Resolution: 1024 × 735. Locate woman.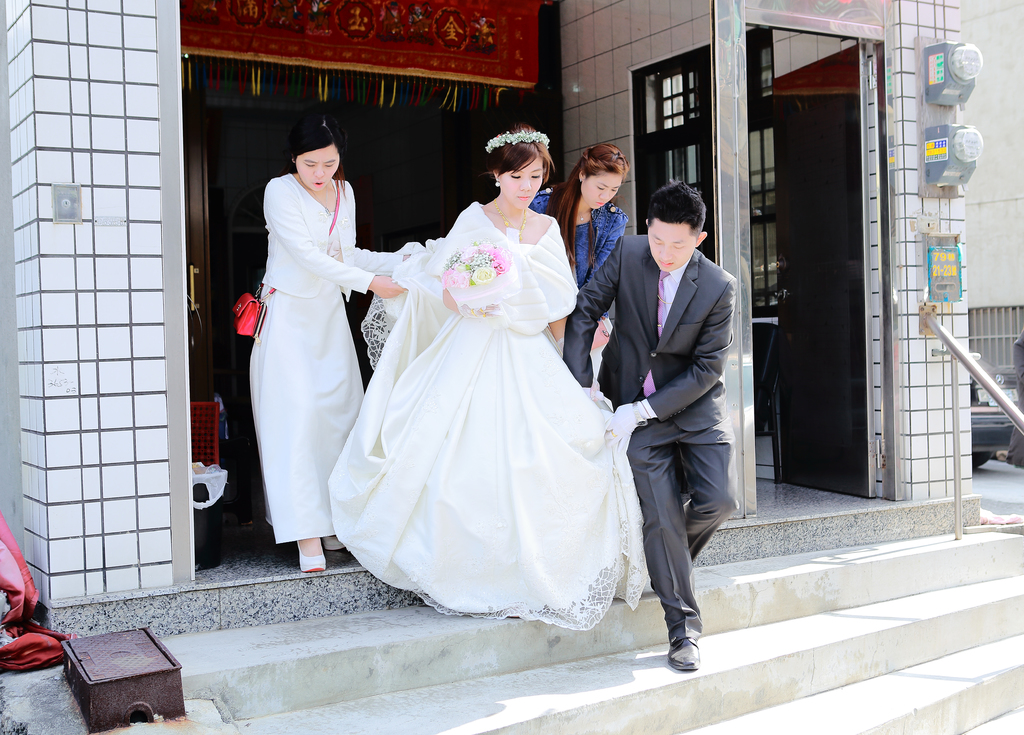
rect(531, 142, 631, 308).
